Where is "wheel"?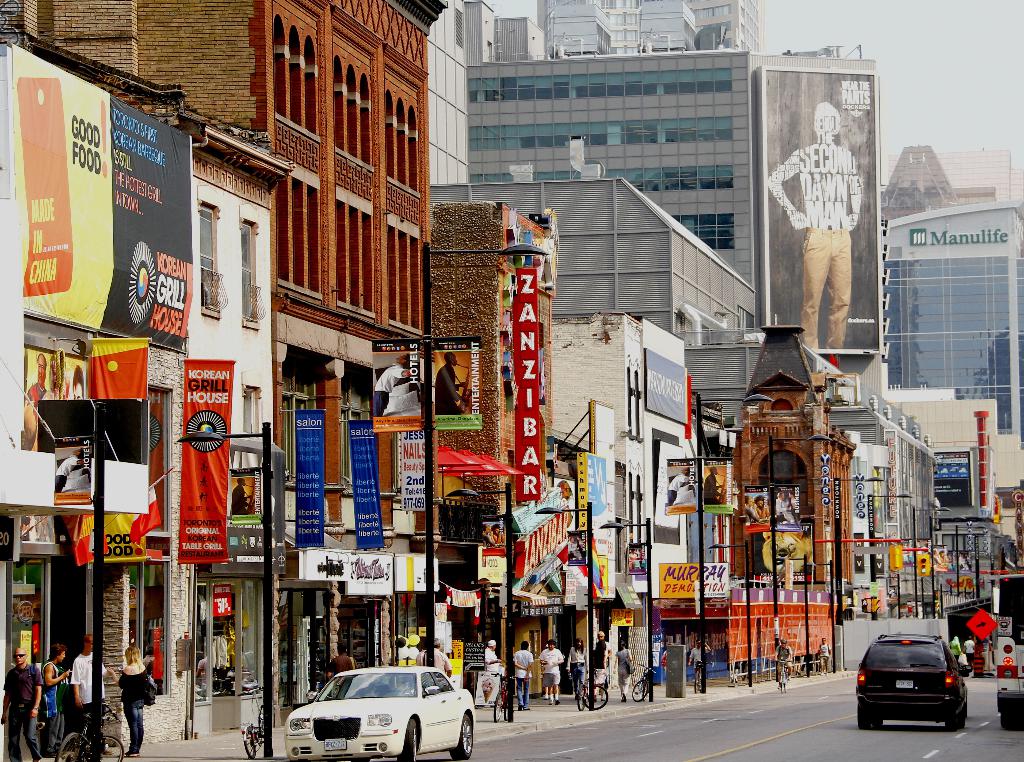
BBox(856, 718, 870, 727).
